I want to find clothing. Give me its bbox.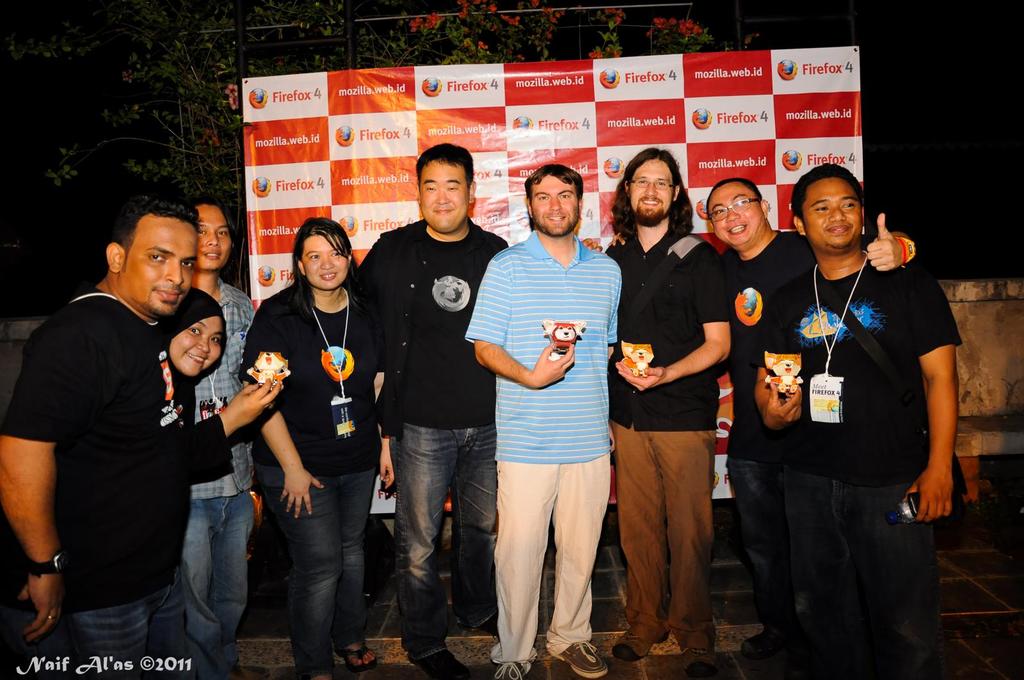
(left=228, top=276, right=381, bottom=679).
